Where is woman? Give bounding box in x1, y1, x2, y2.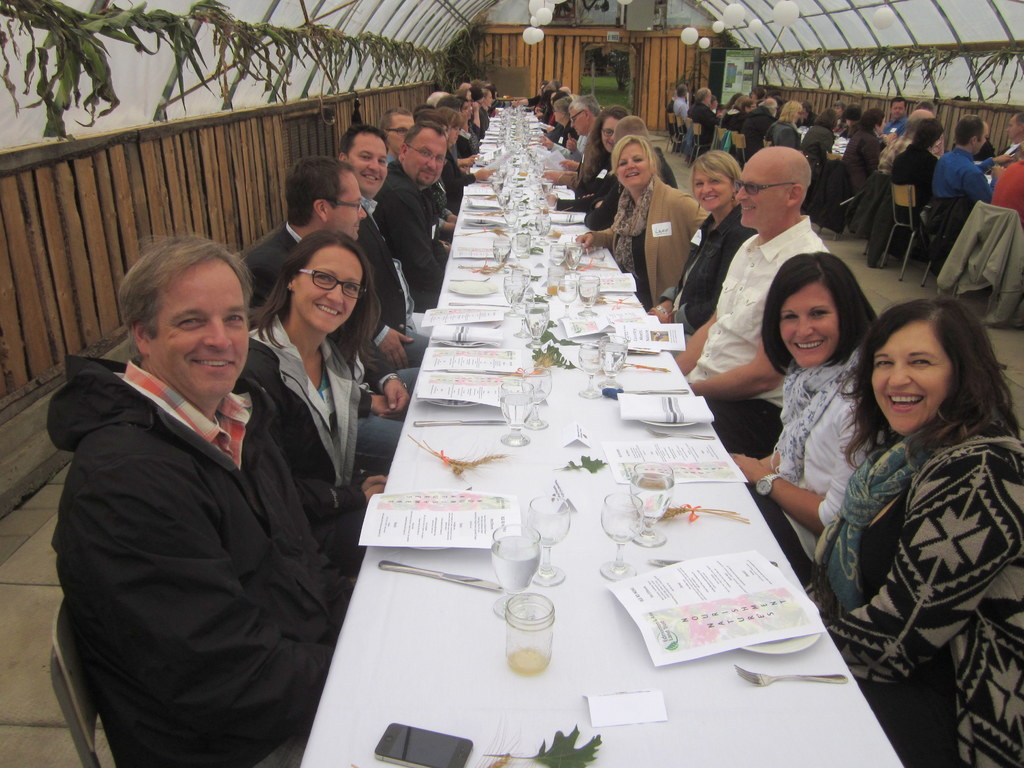
239, 226, 390, 577.
